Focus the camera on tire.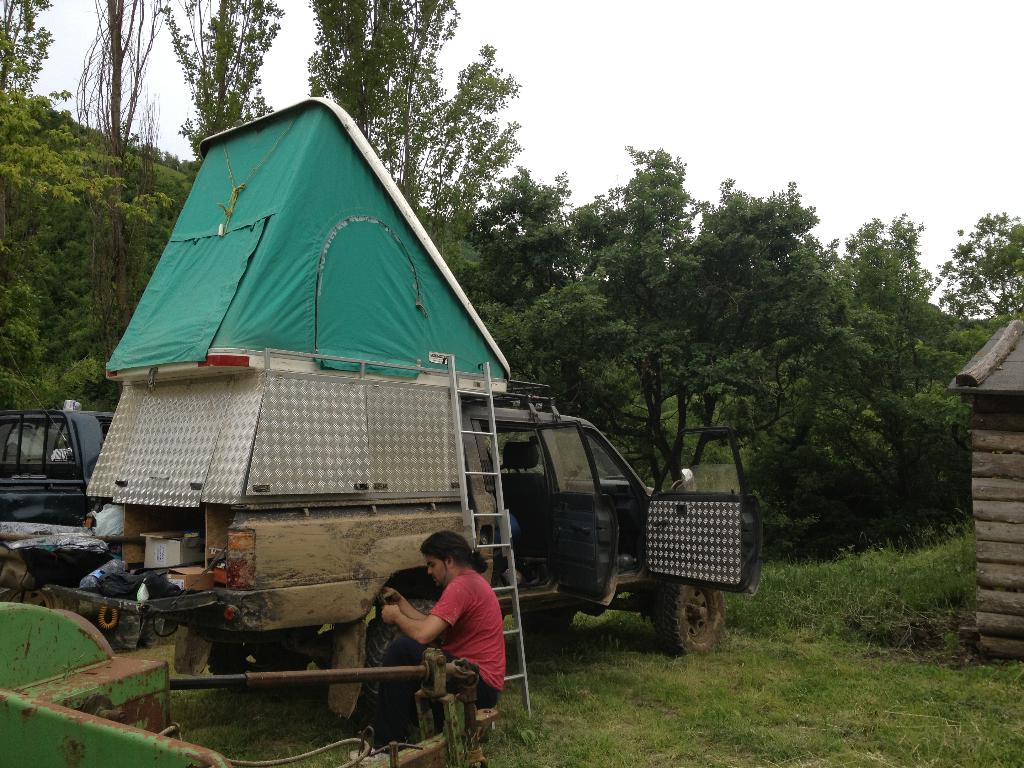
Focus region: {"left": 352, "top": 593, "right": 456, "bottom": 732}.
